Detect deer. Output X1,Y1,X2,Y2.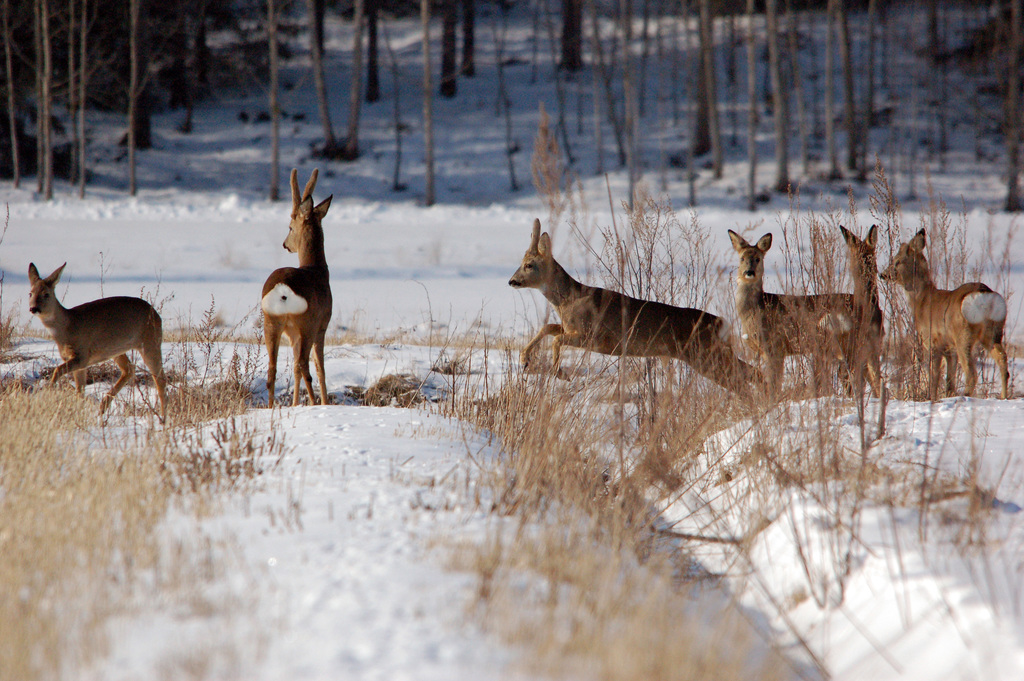
28,270,165,427.
